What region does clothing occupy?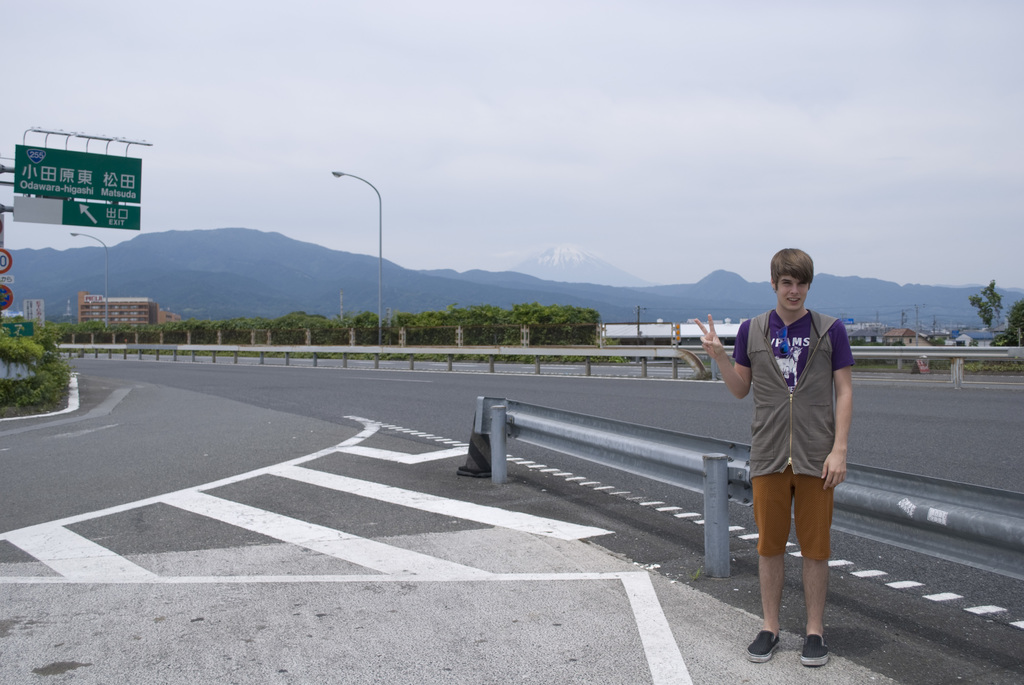
<bbox>739, 292, 854, 567</bbox>.
